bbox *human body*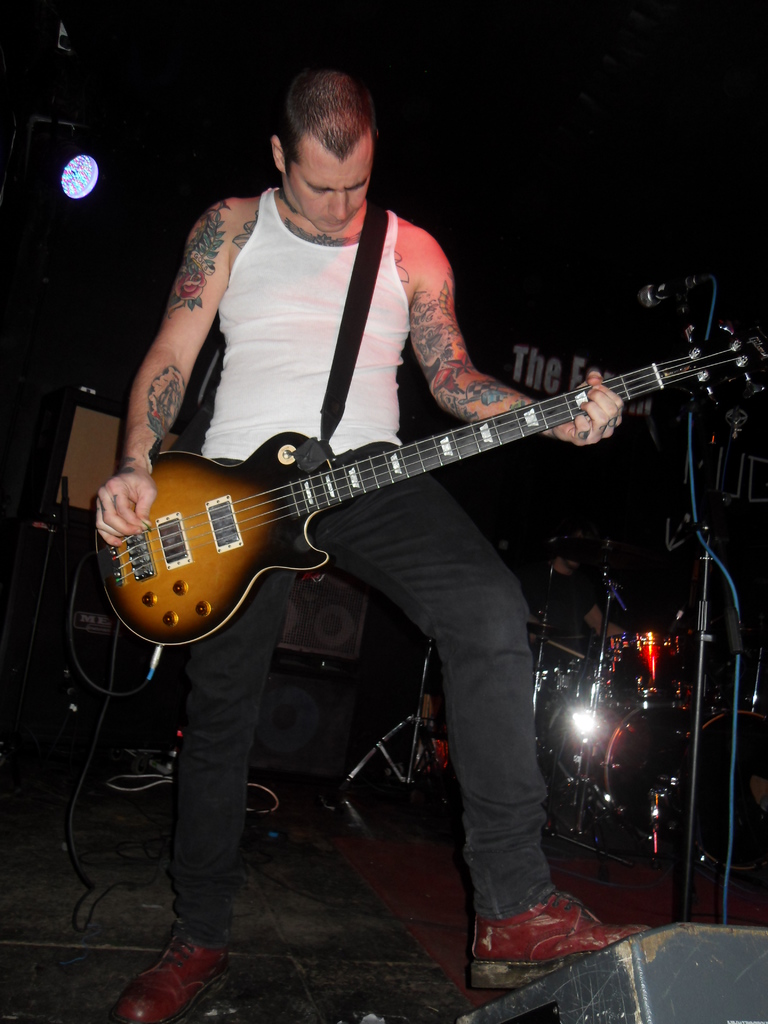
l=97, t=64, r=624, b=1023
